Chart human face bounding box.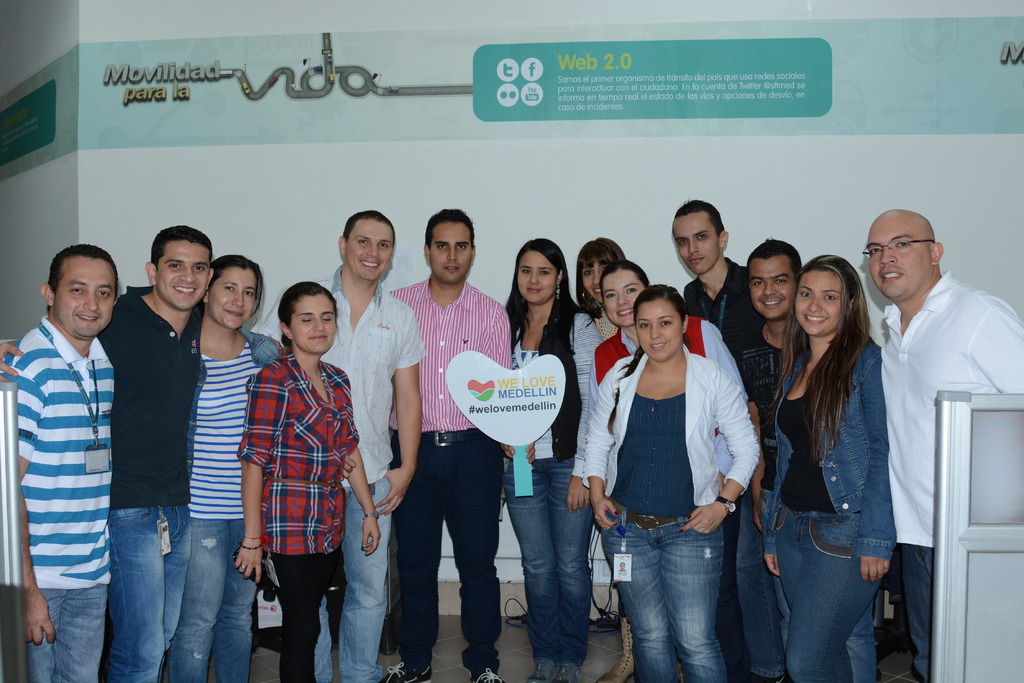
Charted: {"x1": 51, "y1": 256, "x2": 116, "y2": 336}.
